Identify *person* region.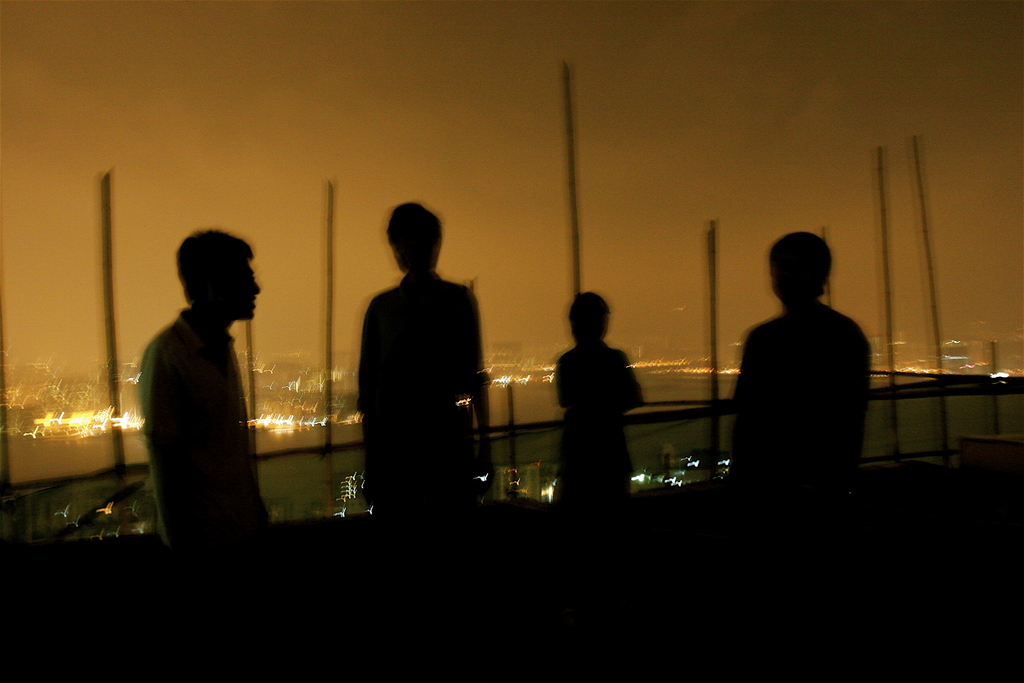
Region: [left=724, top=231, right=876, bottom=477].
